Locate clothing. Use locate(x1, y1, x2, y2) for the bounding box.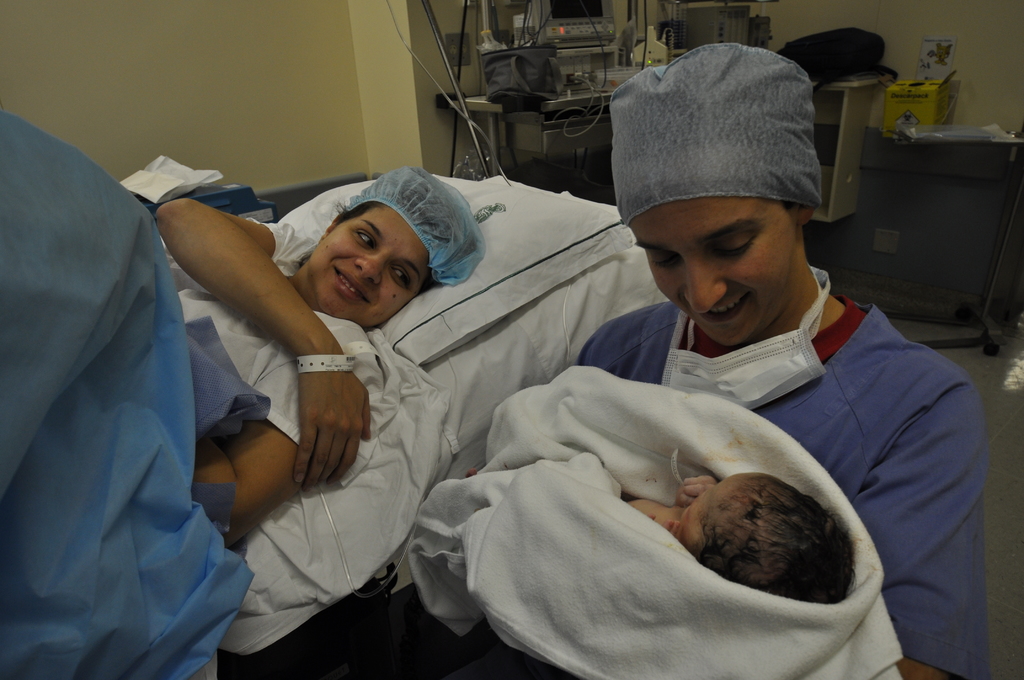
locate(0, 111, 387, 679).
